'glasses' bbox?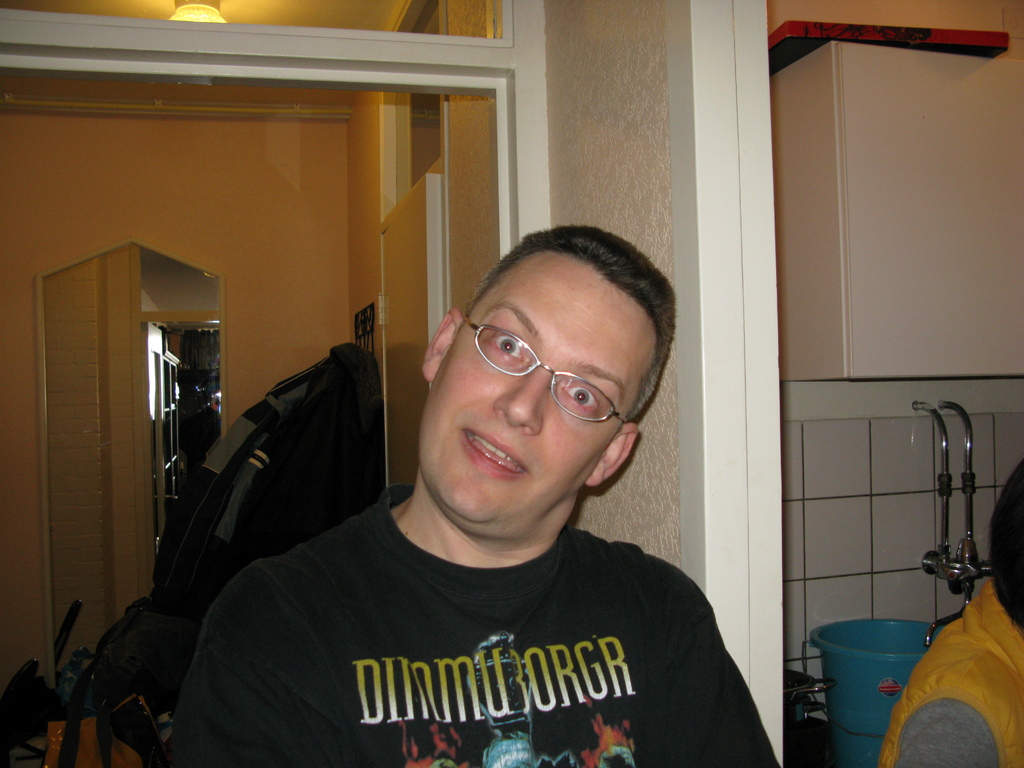
454,326,623,419
